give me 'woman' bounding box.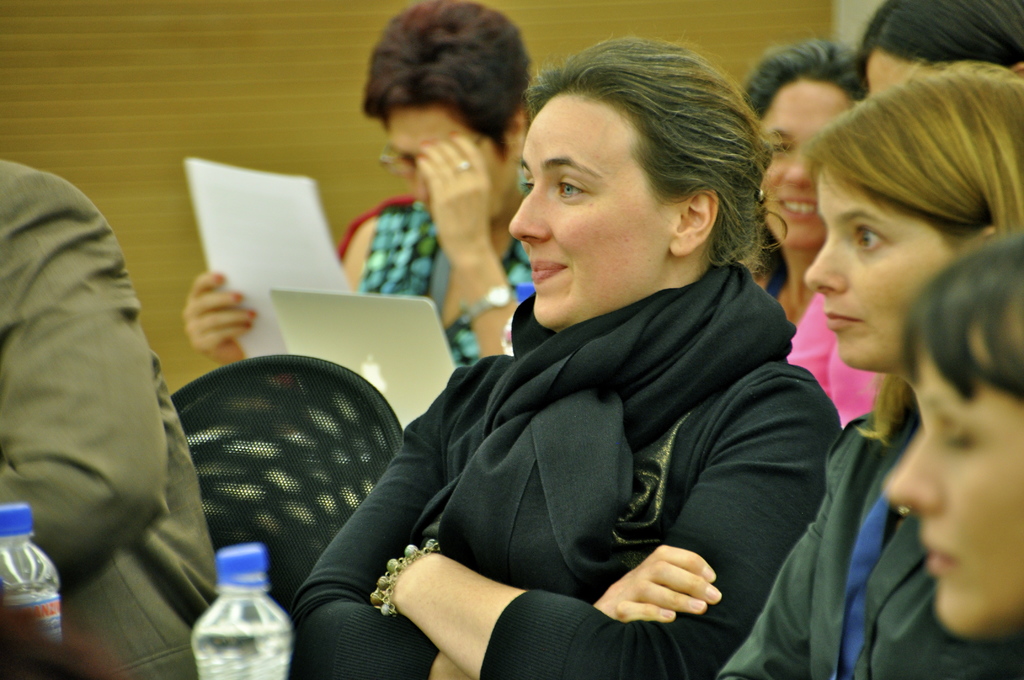
detection(714, 59, 1018, 678).
